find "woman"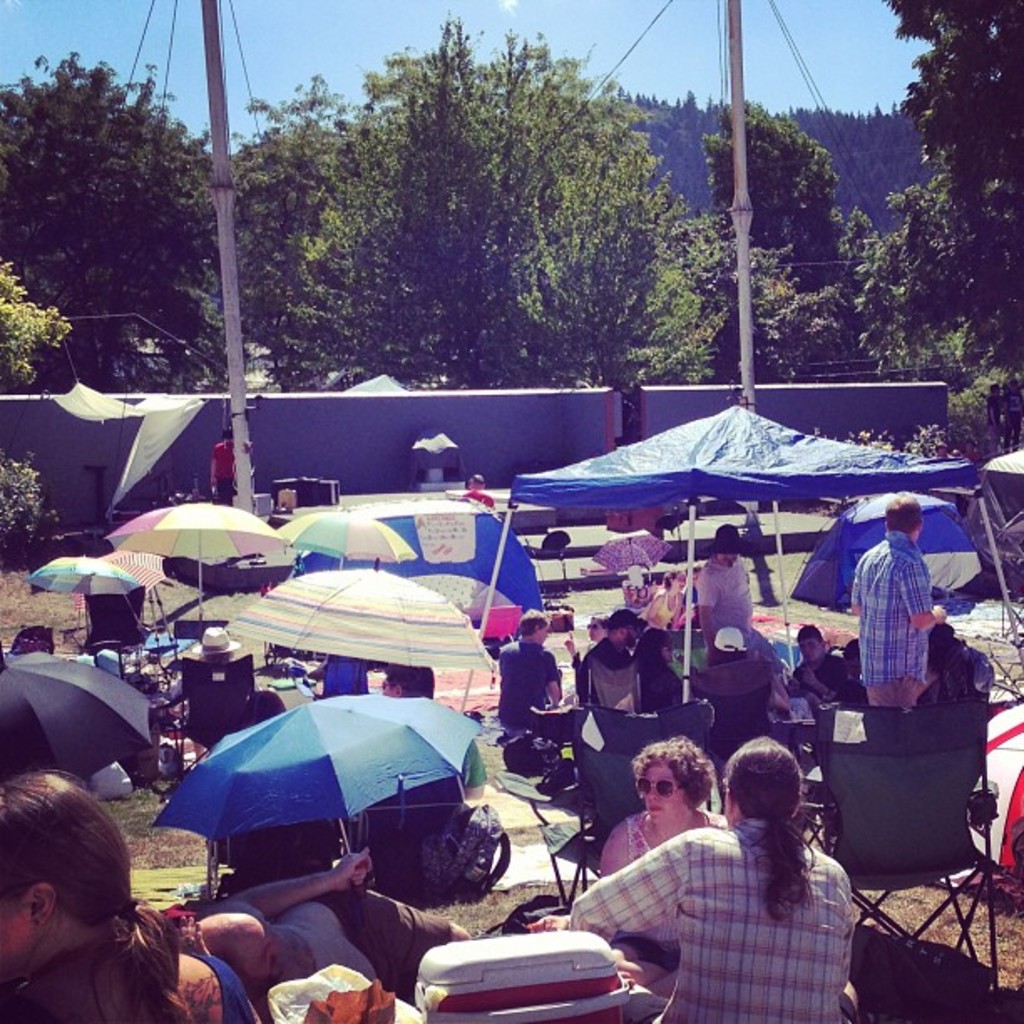
pyautogui.locateOnScreen(0, 768, 261, 1022)
